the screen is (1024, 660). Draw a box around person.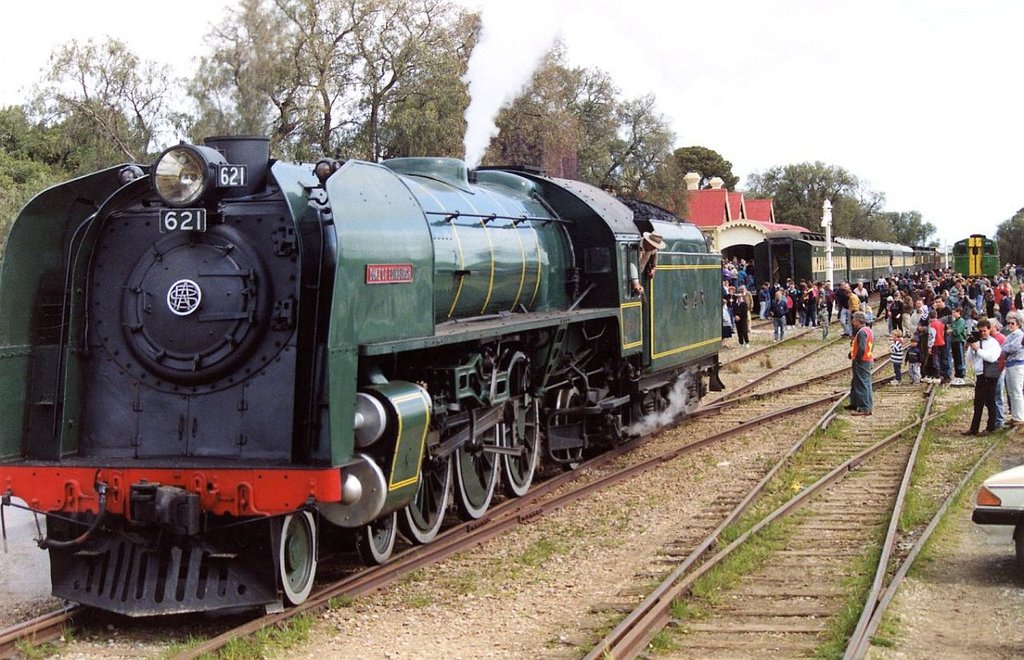
x1=889 y1=332 x2=909 y2=384.
